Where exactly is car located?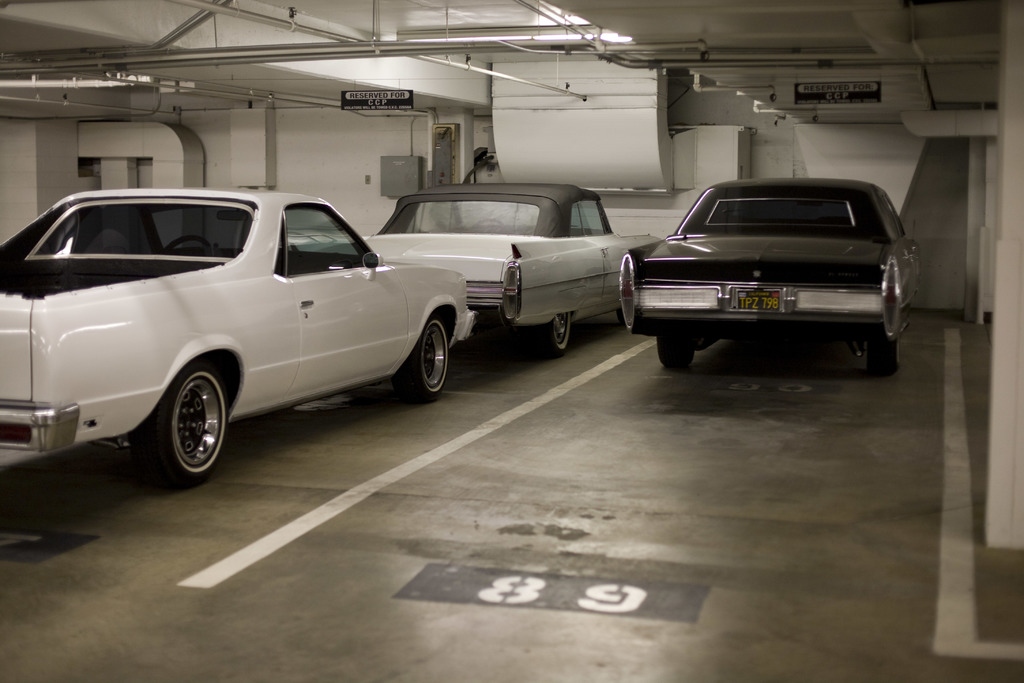
Its bounding box is x1=354, y1=182, x2=666, y2=354.
